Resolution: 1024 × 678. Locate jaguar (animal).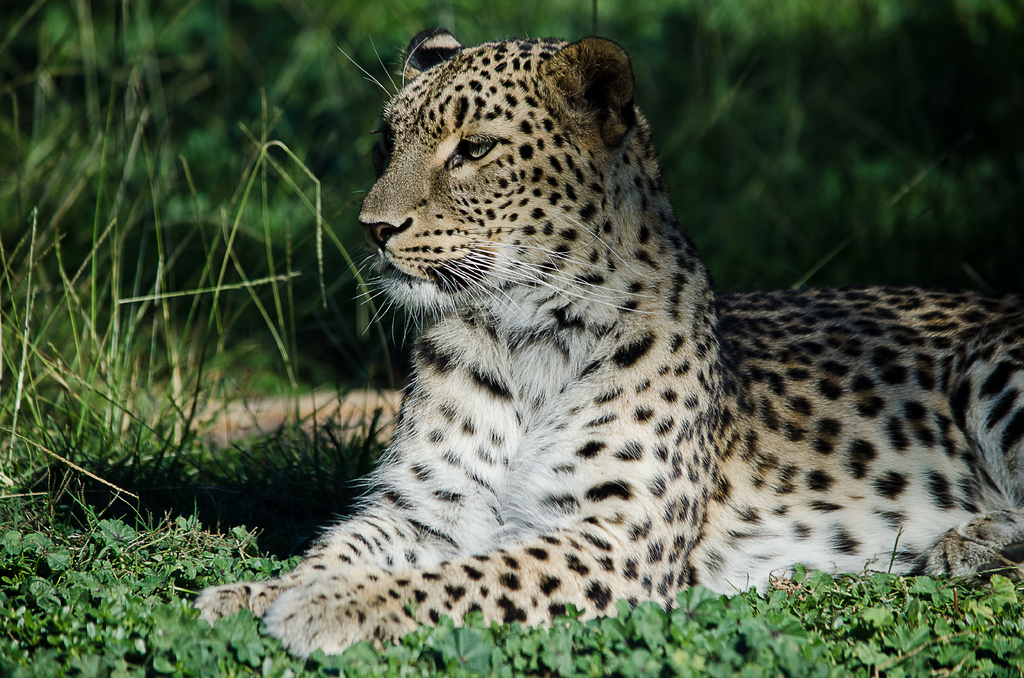
<bbox>194, 30, 1023, 657</bbox>.
